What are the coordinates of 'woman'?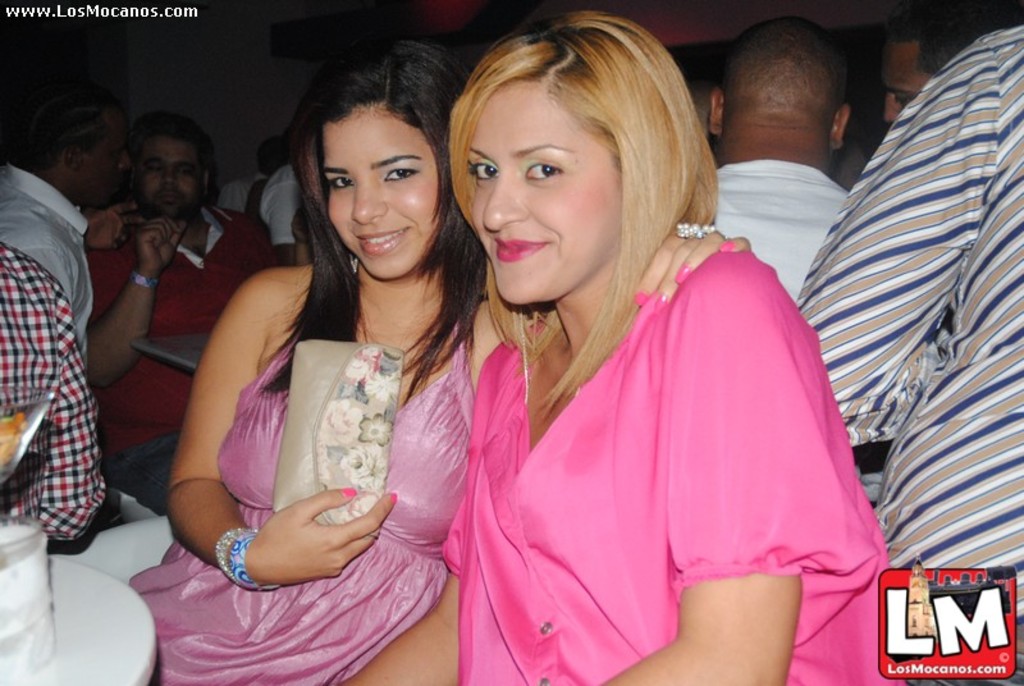
BBox(131, 36, 525, 685).
